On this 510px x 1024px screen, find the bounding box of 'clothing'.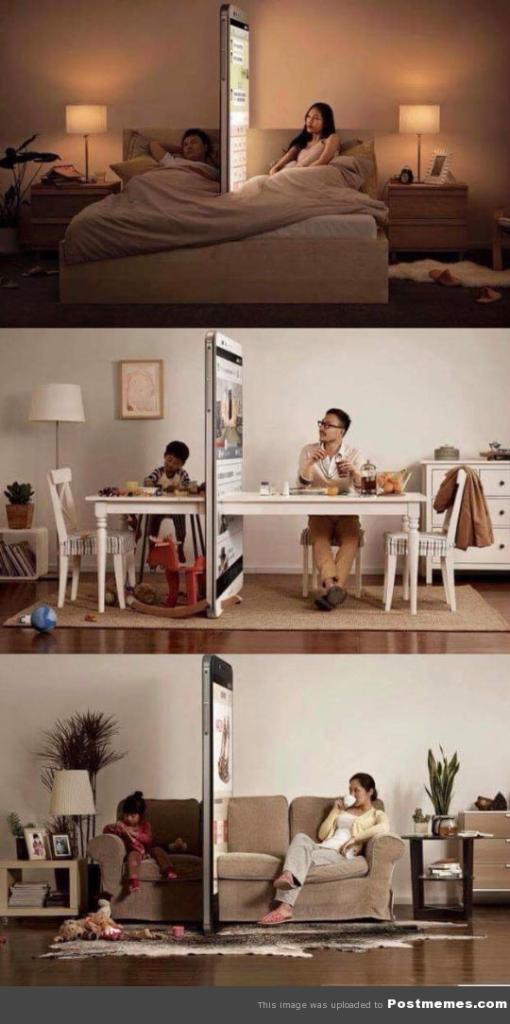
Bounding box: <bbox>289, 132, 332, 169</bbox>.
